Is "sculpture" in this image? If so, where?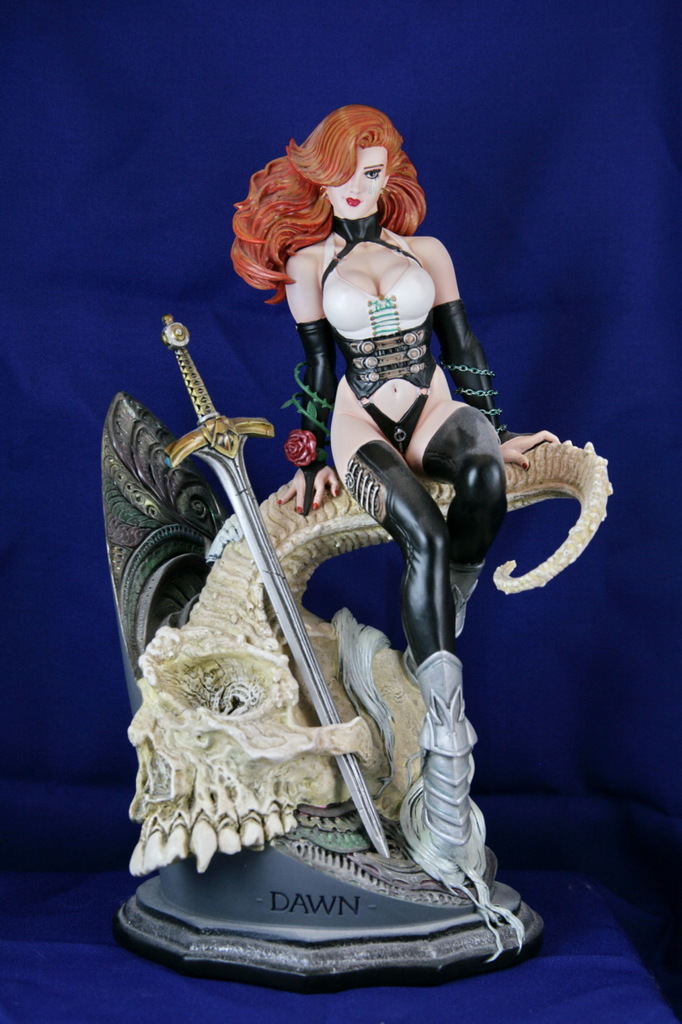
Yes, at l=93, t=107, r=610, b=957.
